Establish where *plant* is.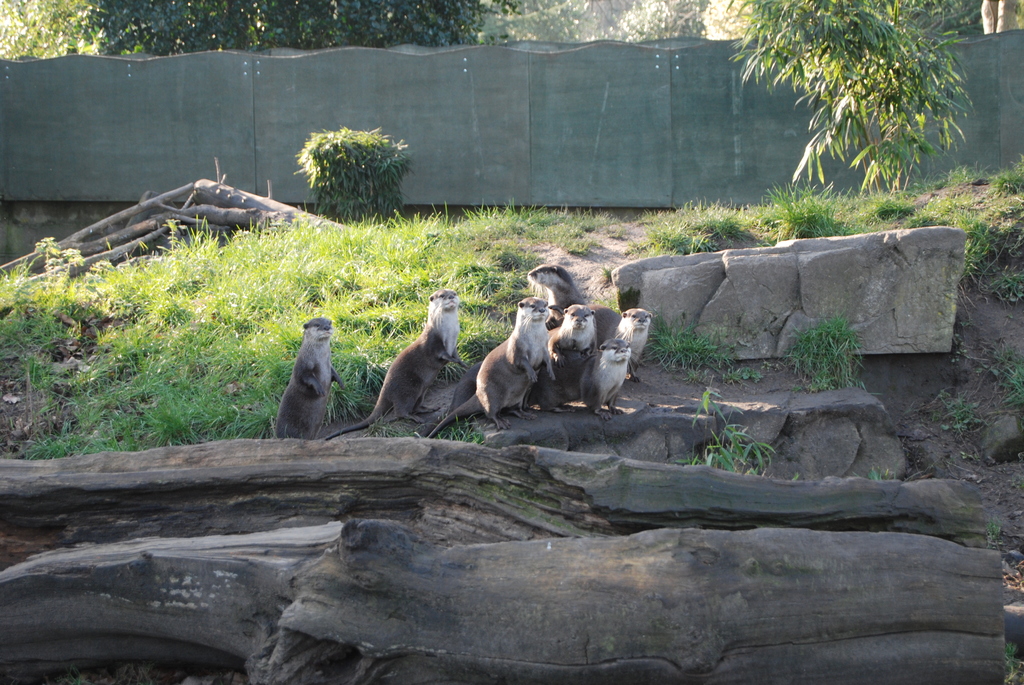
Established at {"x1": 988, "y1": 344, "x2": 1023, "y2": 409}.
